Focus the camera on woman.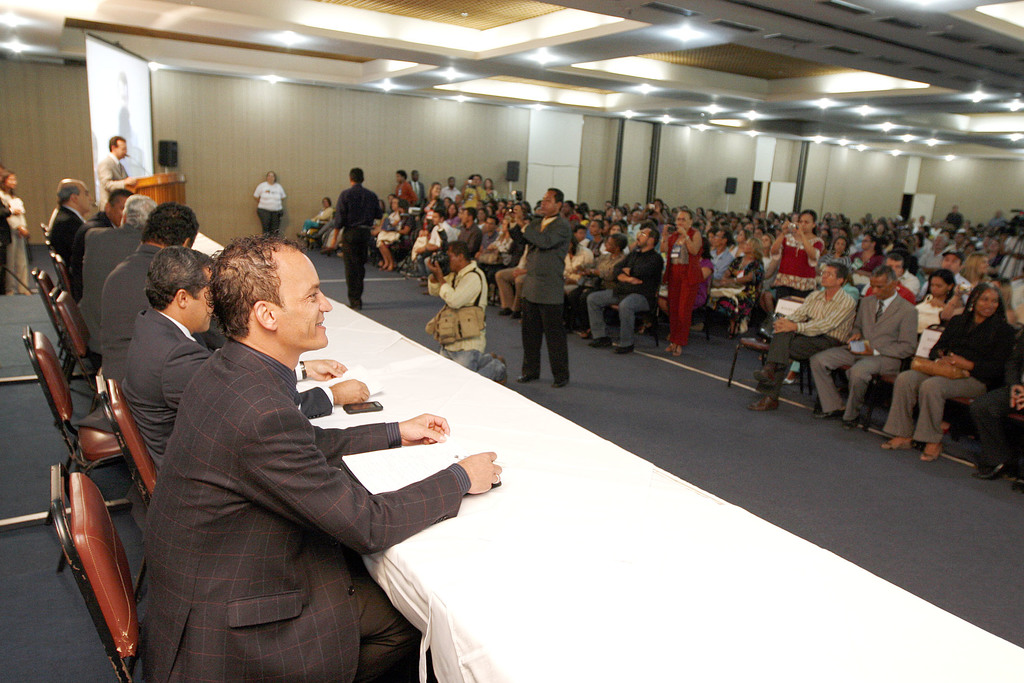
Focus region: select_region(877, 284, 1010, 463).
